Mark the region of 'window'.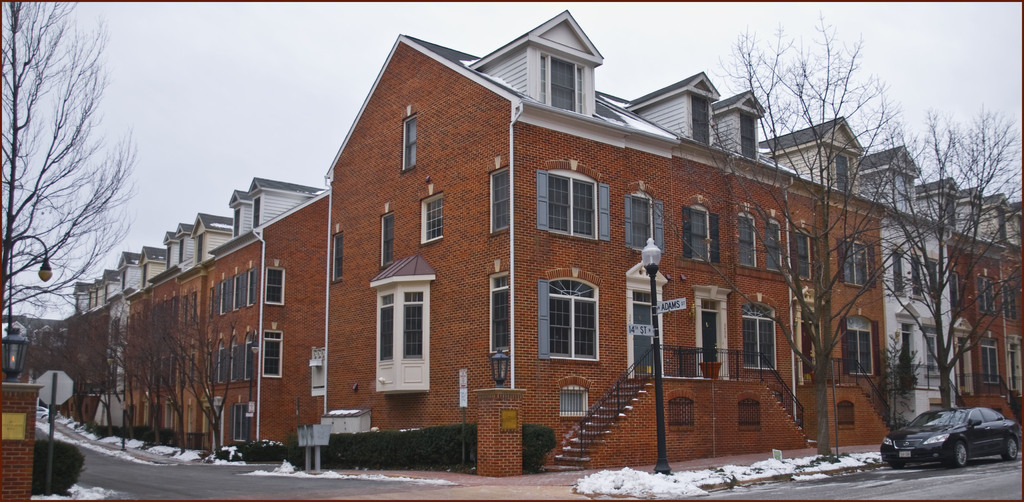
Region: l=834, t=407, r=852, b=428.
